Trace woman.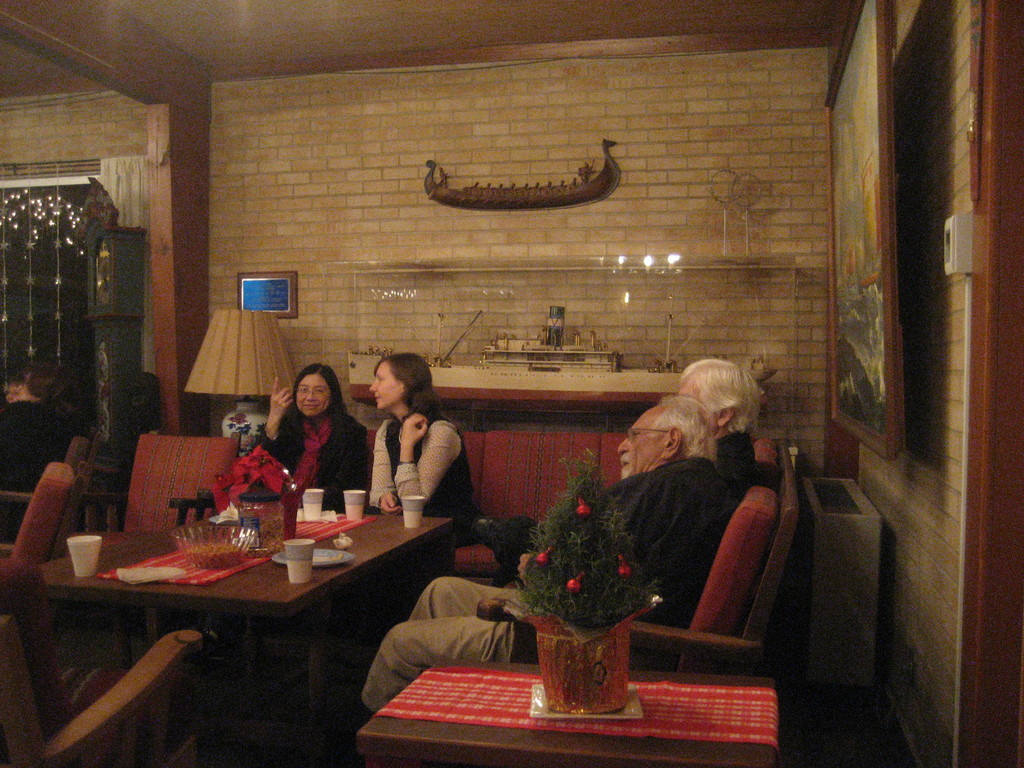
Traced to (364,352,472,520).
